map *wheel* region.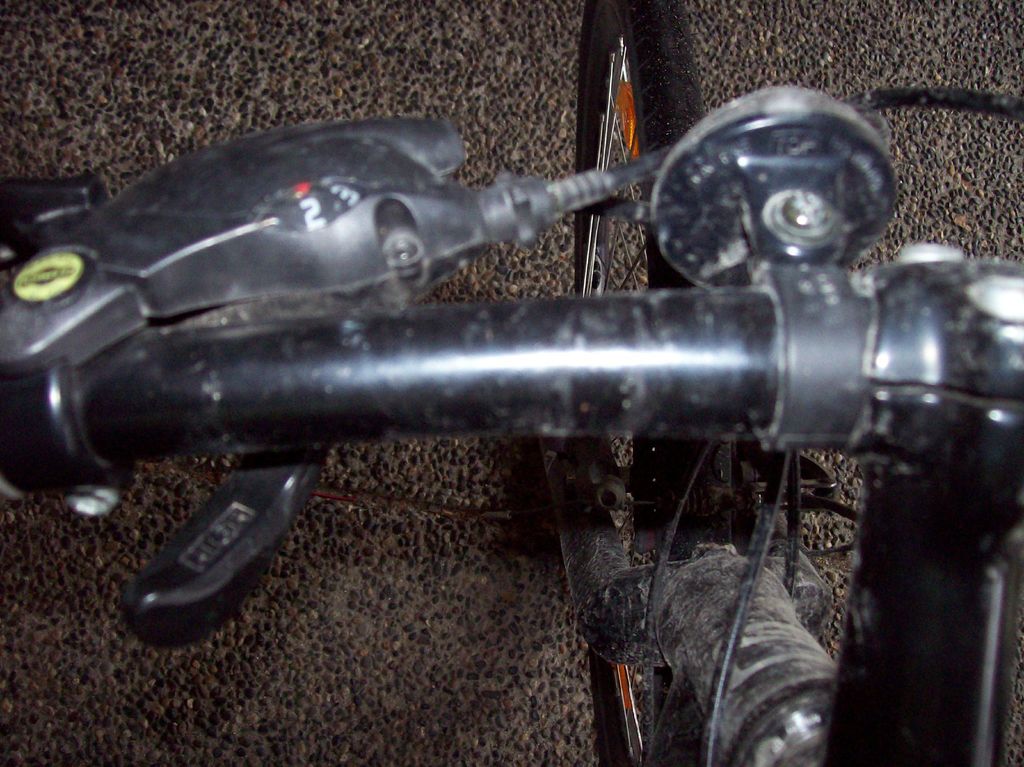
Mapped to rect(562, 386, 759, 759).
